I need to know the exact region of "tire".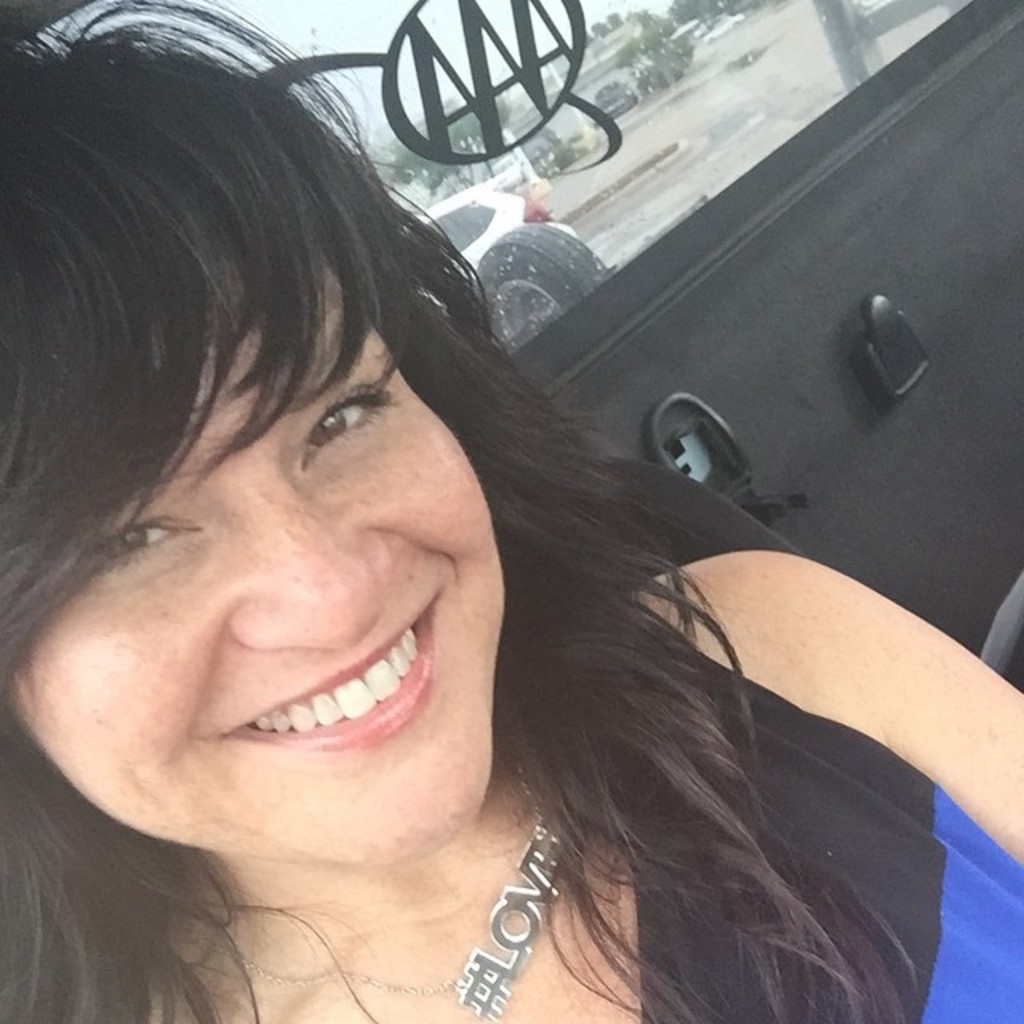
Region: <region>477, 224, 606, 360</region>.
